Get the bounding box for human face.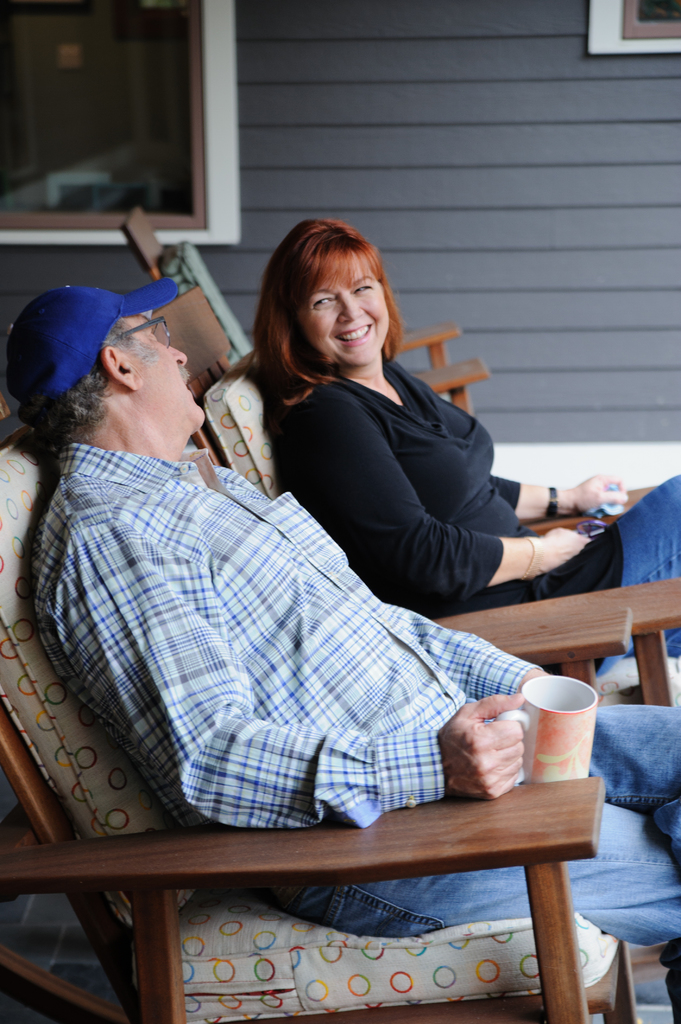
128:317:209:431.
